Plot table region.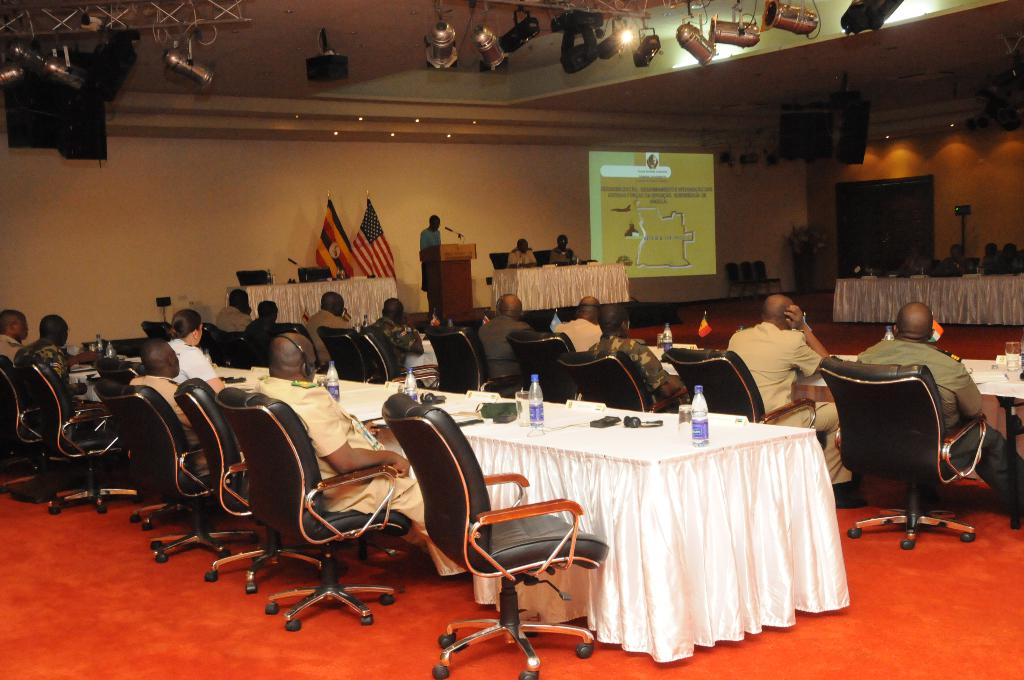
Plotted at l=65, t=346, r=852, b=663.
